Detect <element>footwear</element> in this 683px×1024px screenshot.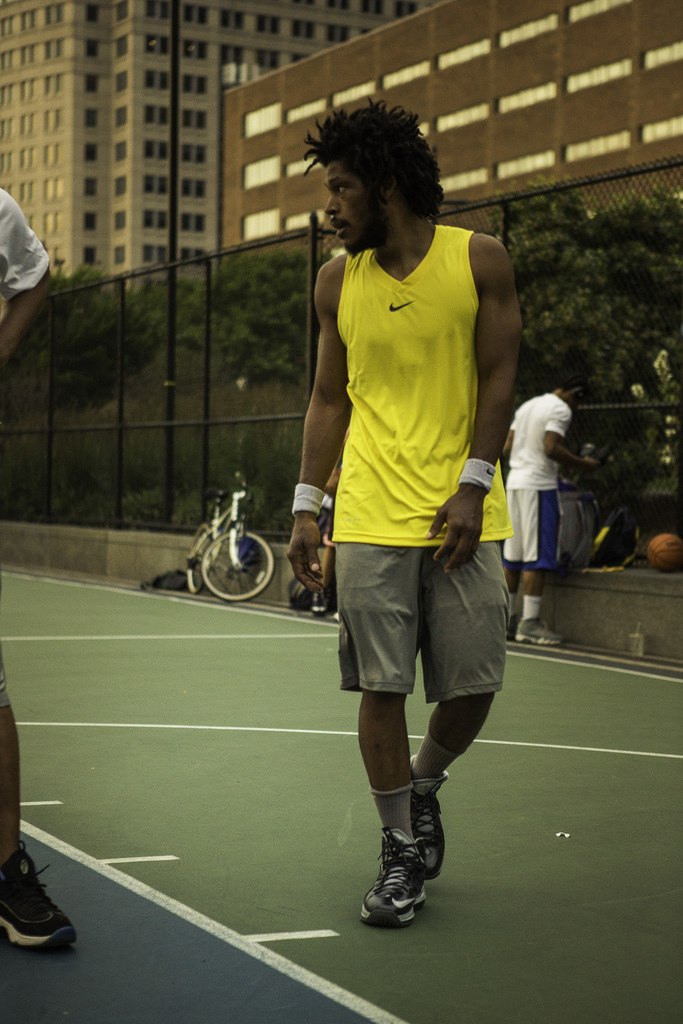
Detection: 410:760:451:881.
